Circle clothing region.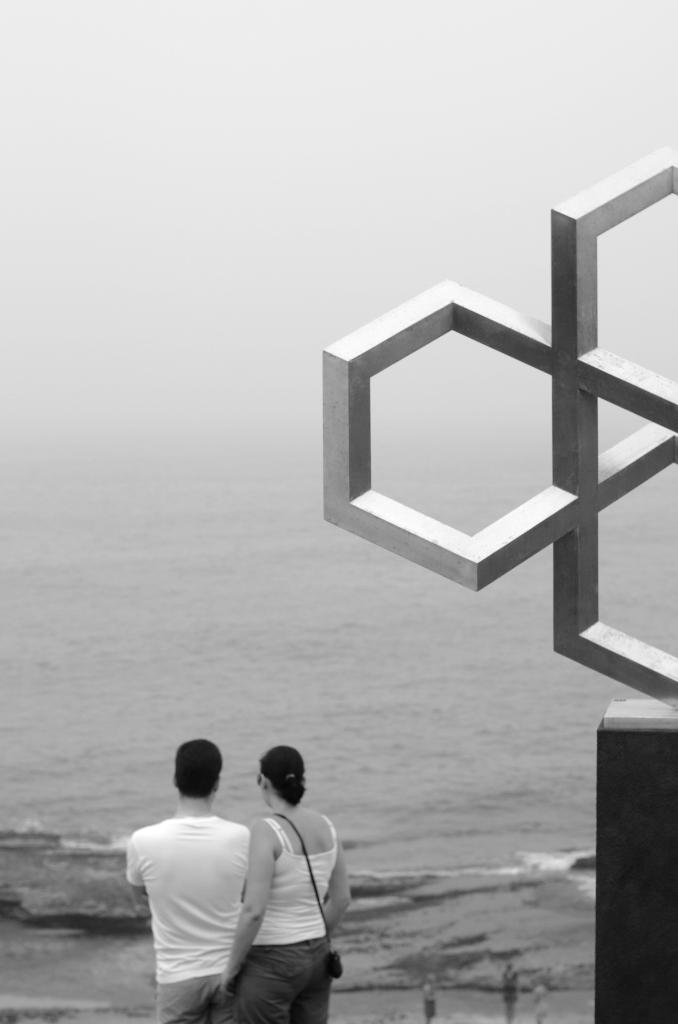
Region: 130, 774, 276, 998.
